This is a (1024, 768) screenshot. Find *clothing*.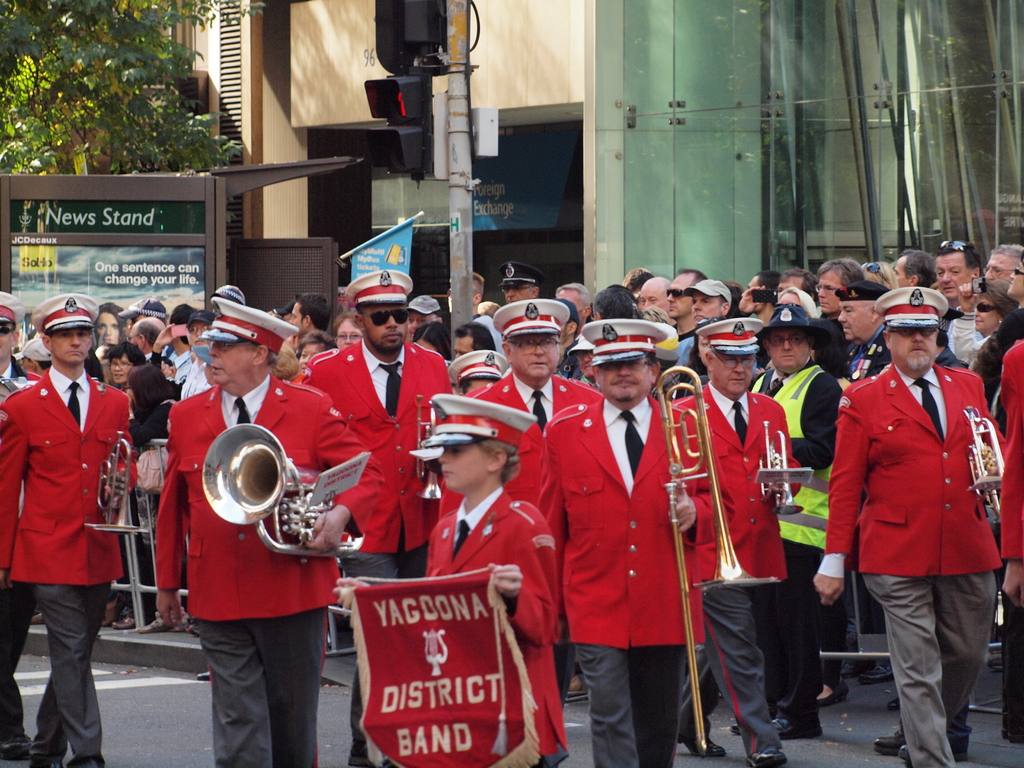
Bounding box: BBox(561, 362, 712, 758).
